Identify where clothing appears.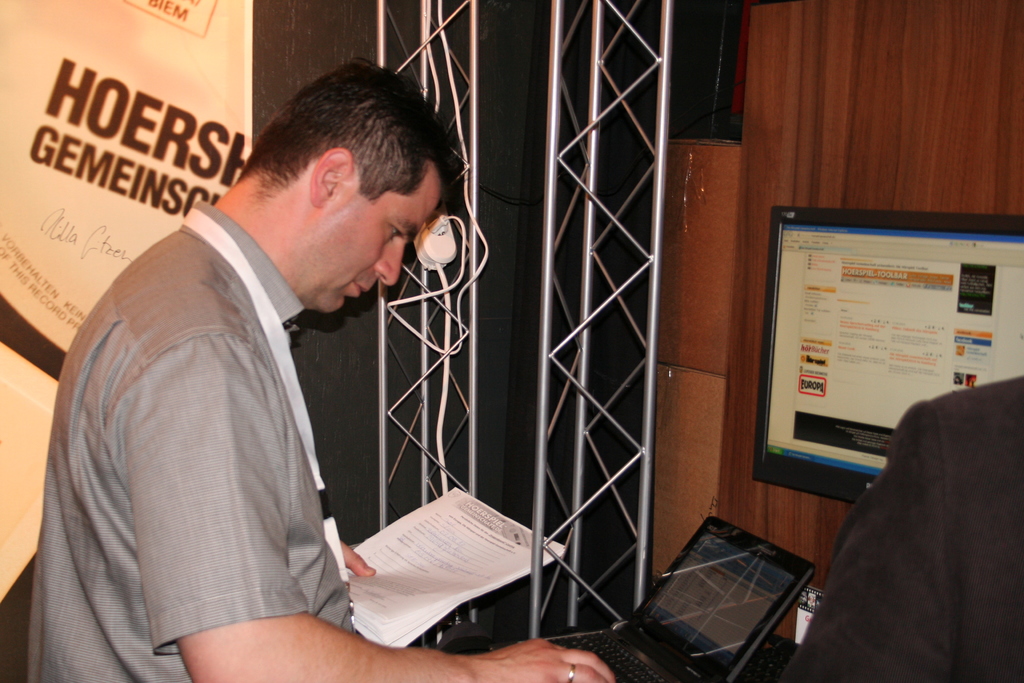
Appears at (x1=26, y1=199, x2=358, y2=682).
